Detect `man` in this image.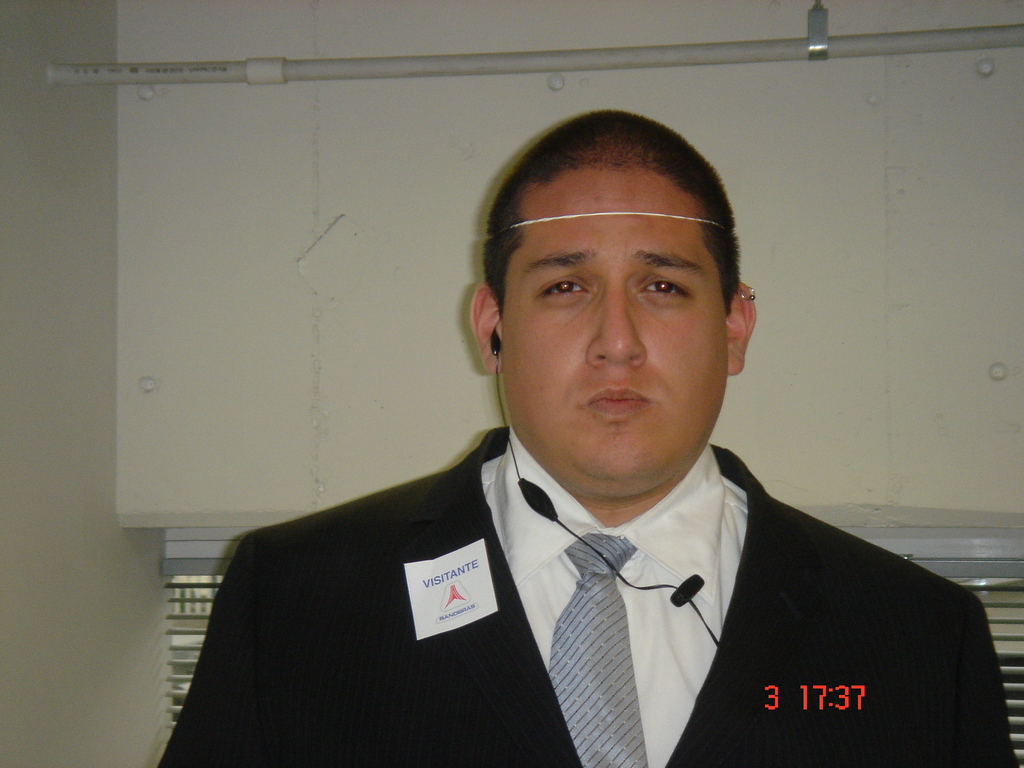
Detection: box(157, 112, 1017, 767).
